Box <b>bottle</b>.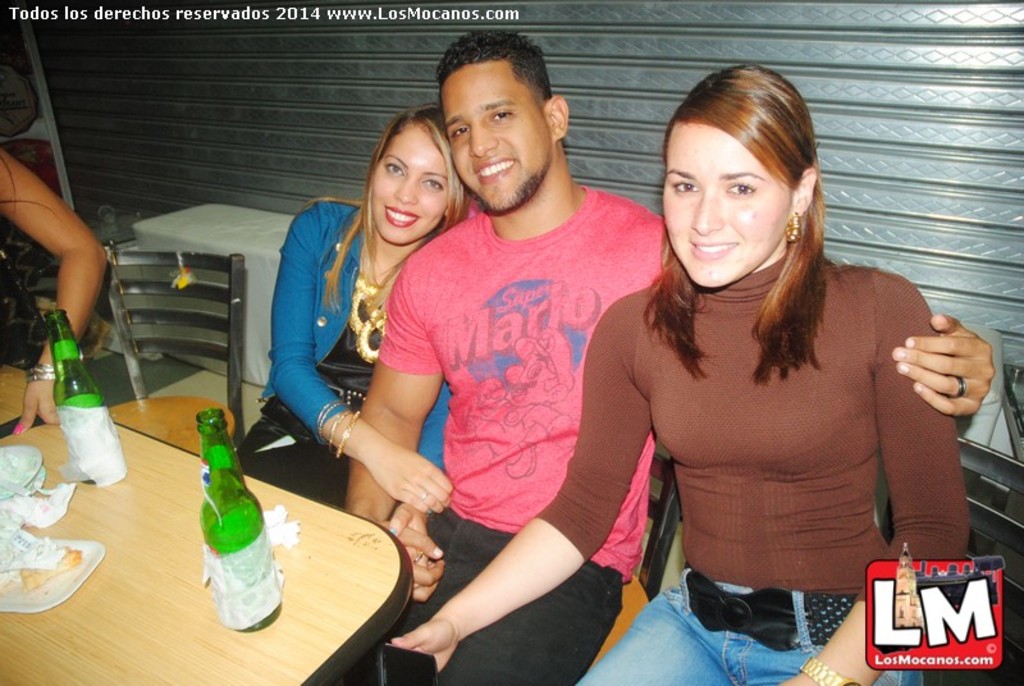
[x1=179, y1=395, x2=270, y2=639].
